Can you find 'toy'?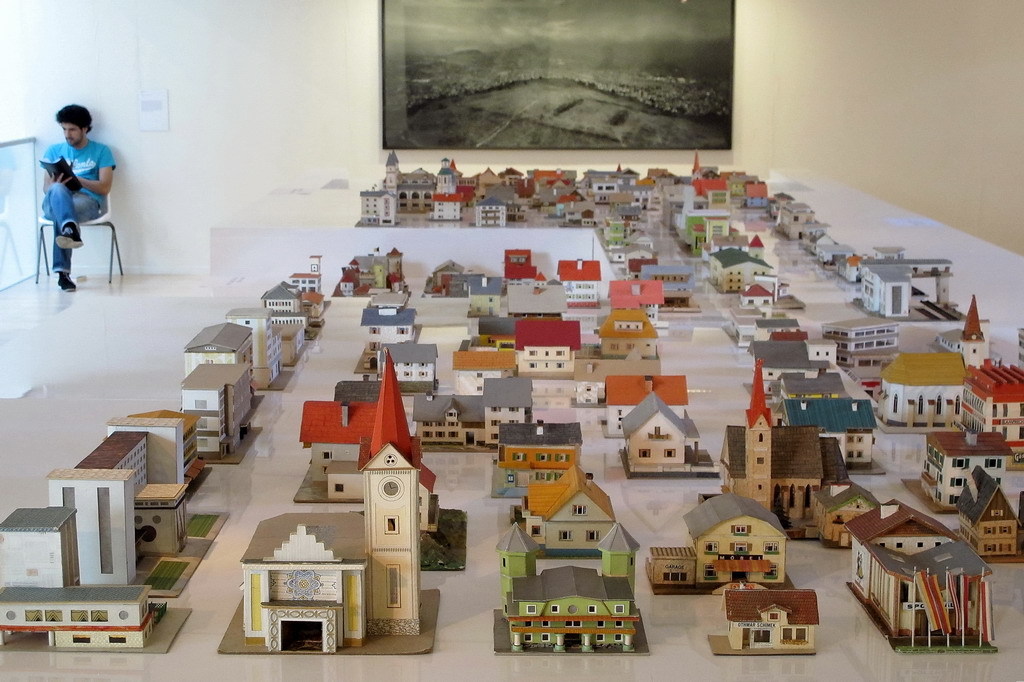
Yes, bounding box: [left=594, top=304, right=664, bottom=362].
